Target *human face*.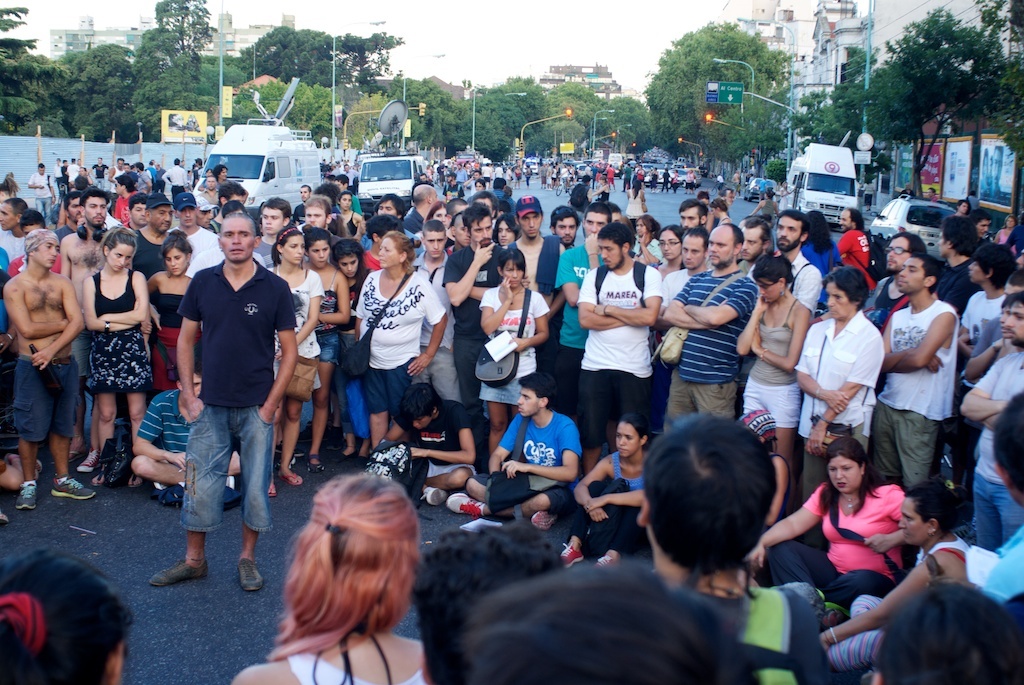
Target region: 410:416:432:428.
